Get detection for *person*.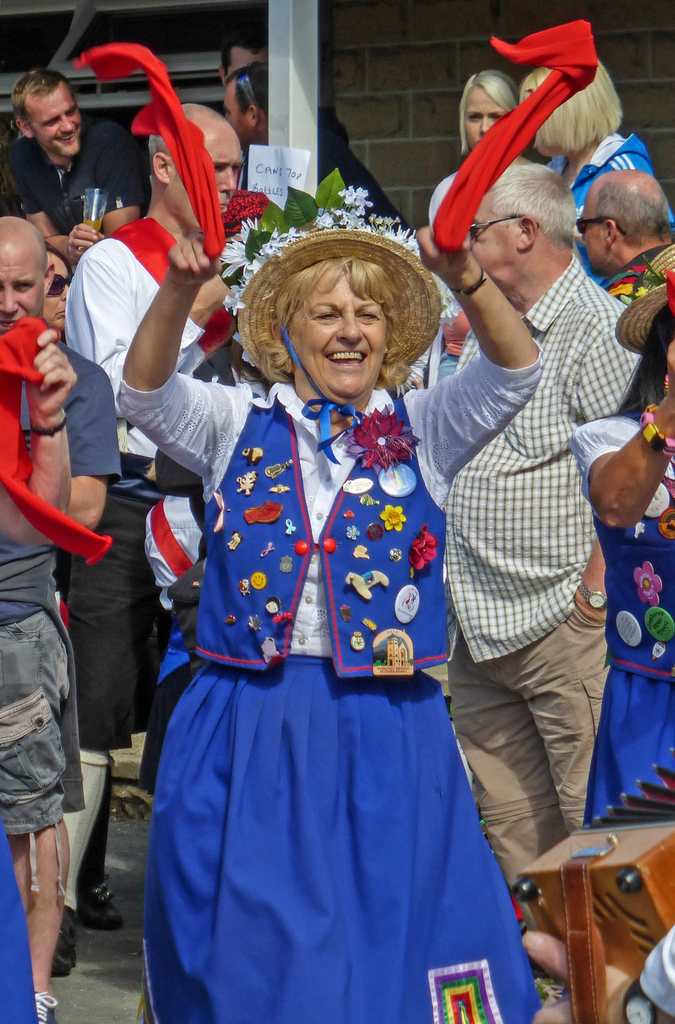
Detection: 426,68,557,218.
